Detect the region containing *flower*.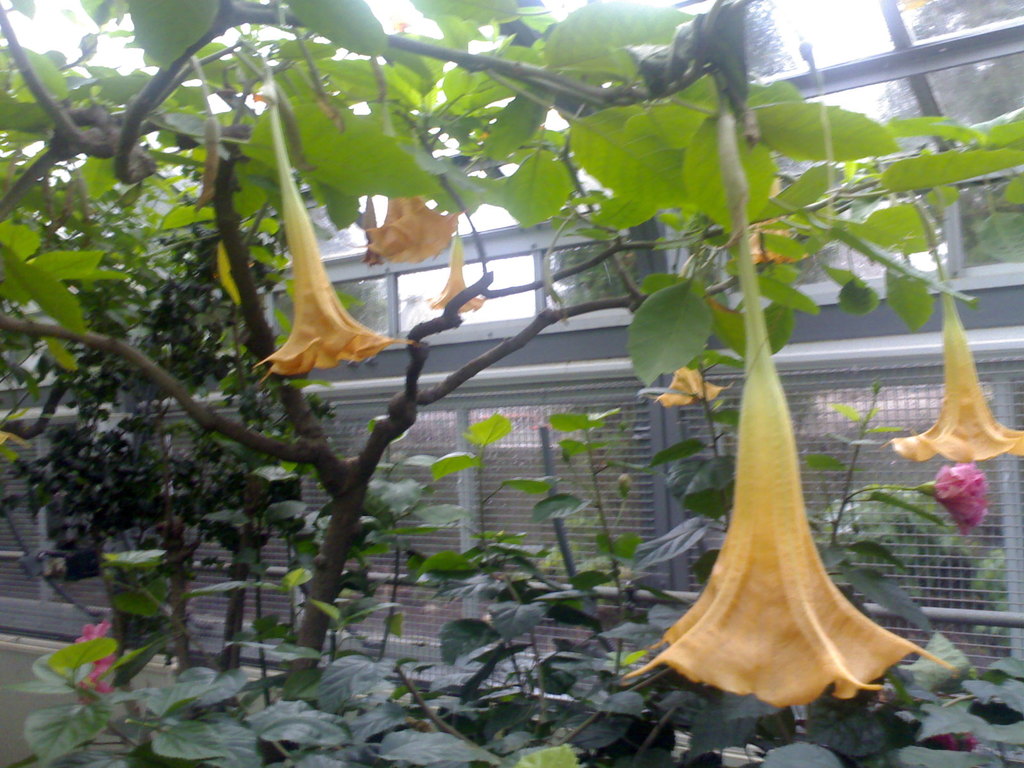
[left=75, top=660, right=117, bottom=705].
